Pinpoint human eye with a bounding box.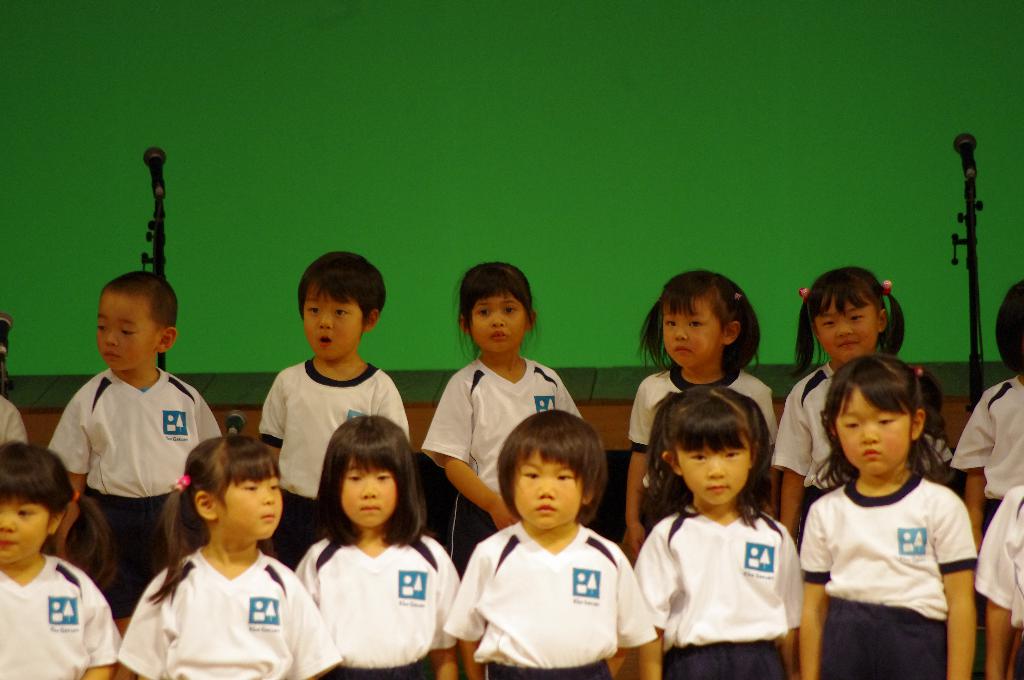
bbox=(687, 318, 703, 330).
